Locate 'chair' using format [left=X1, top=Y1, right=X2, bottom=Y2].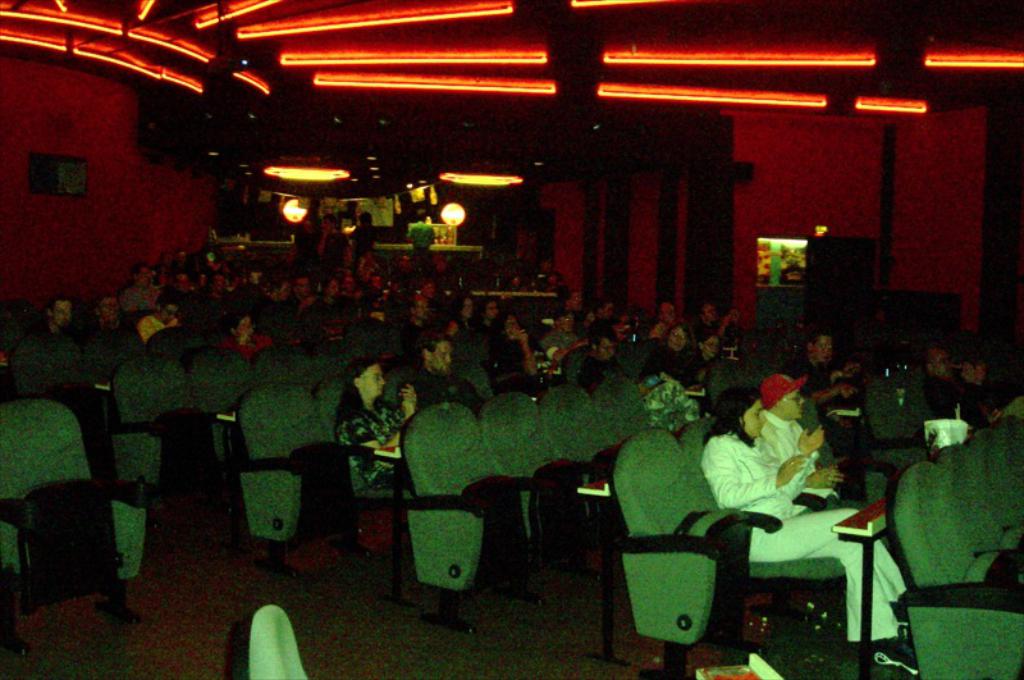
[left=384, top=366, right=417, bottom=407].
